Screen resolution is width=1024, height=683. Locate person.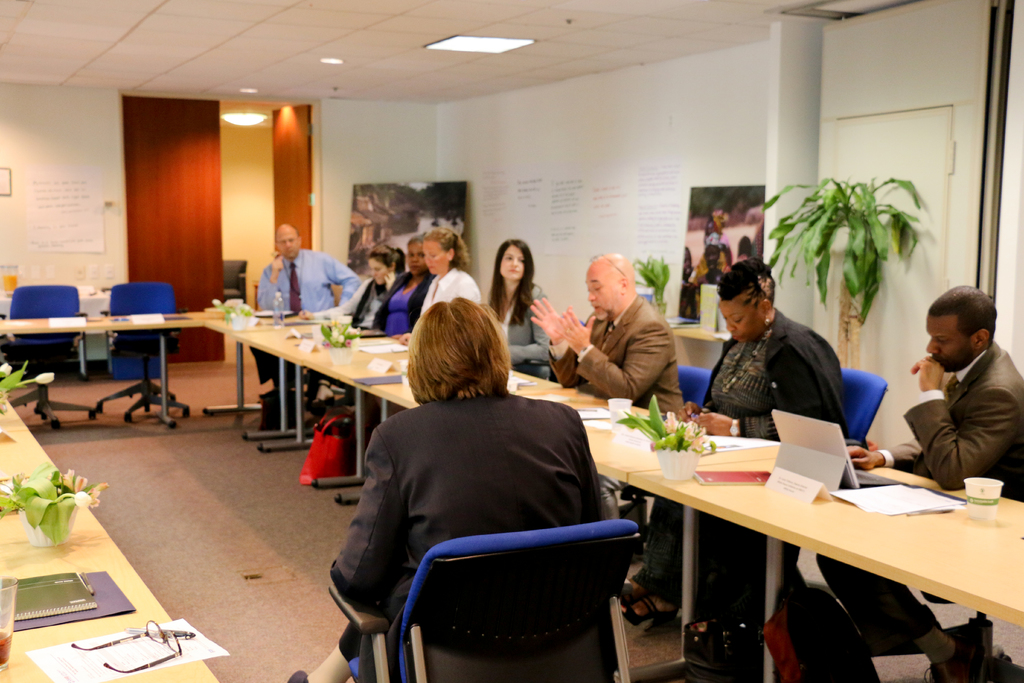
608, 255, 842, 628.
